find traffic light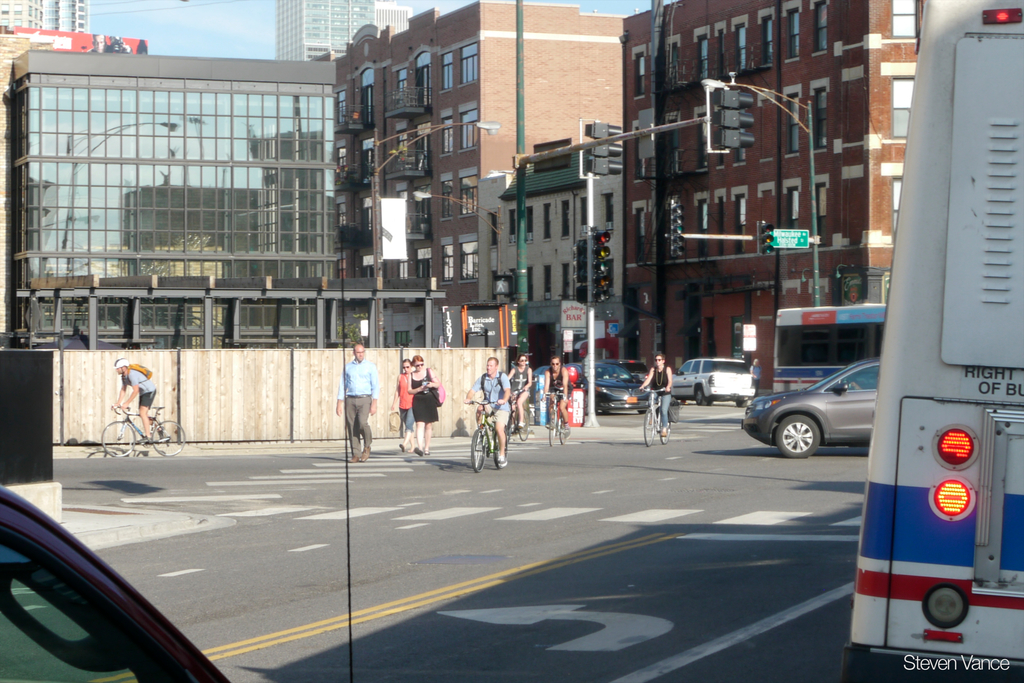
<box>717,87,755,151</box>
